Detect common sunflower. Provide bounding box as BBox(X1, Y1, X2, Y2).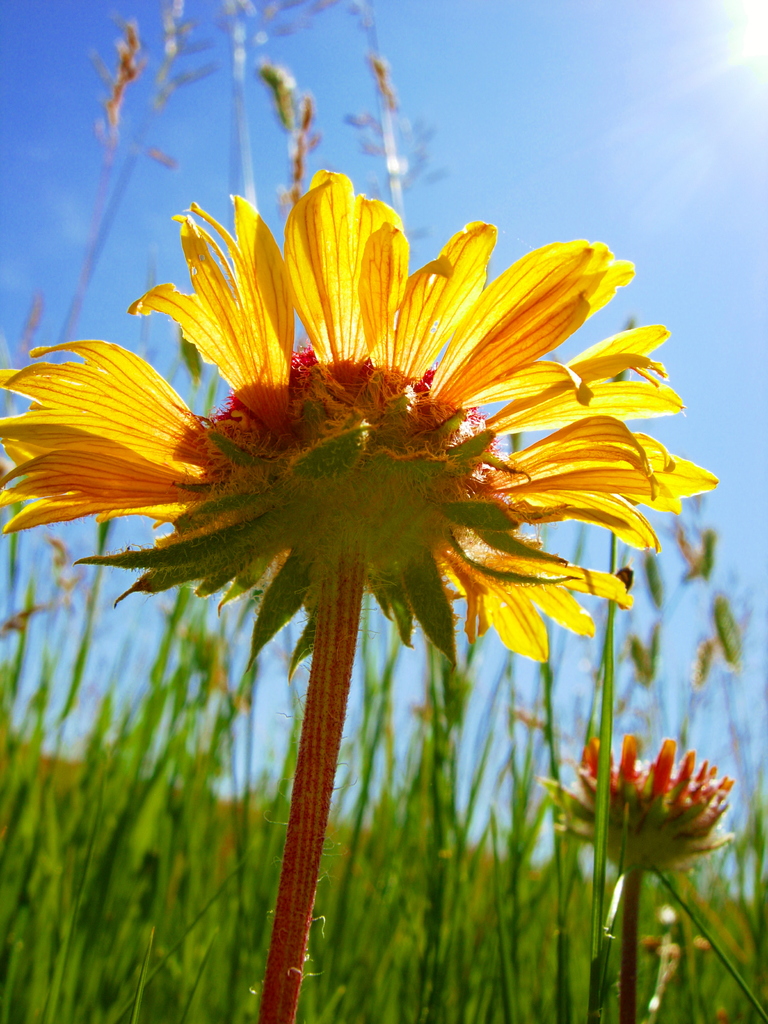
BBox(563, 720, 703, 872).
